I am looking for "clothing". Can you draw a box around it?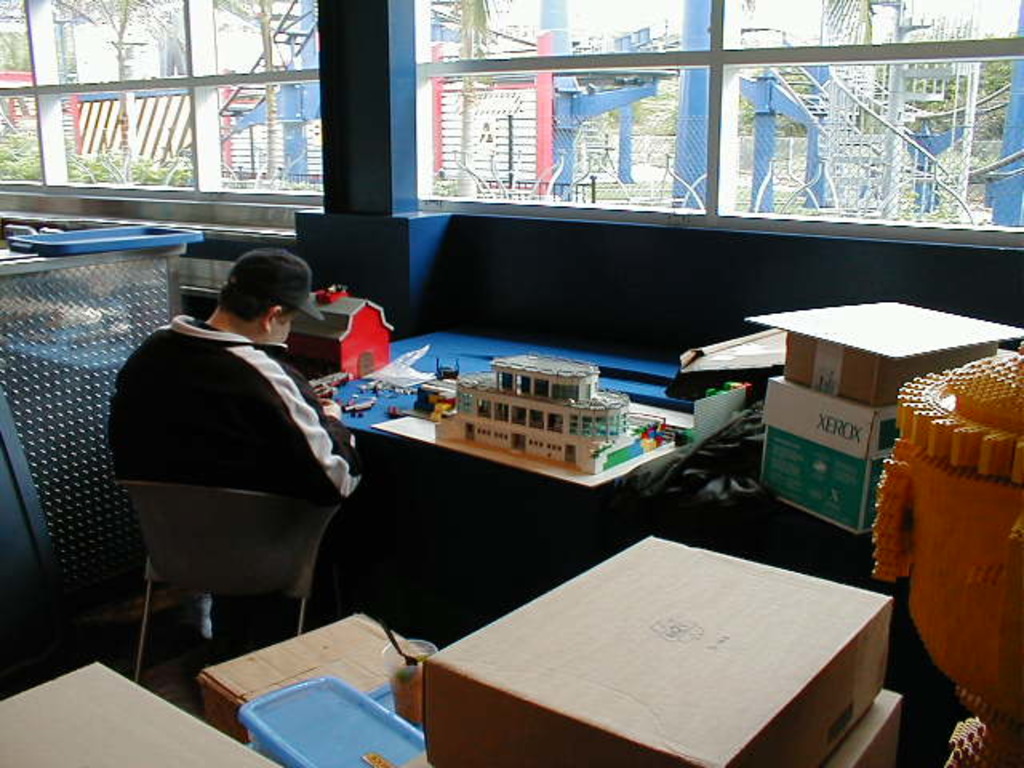
Sure, the bounding box is box(109, 312, 365, 498).
